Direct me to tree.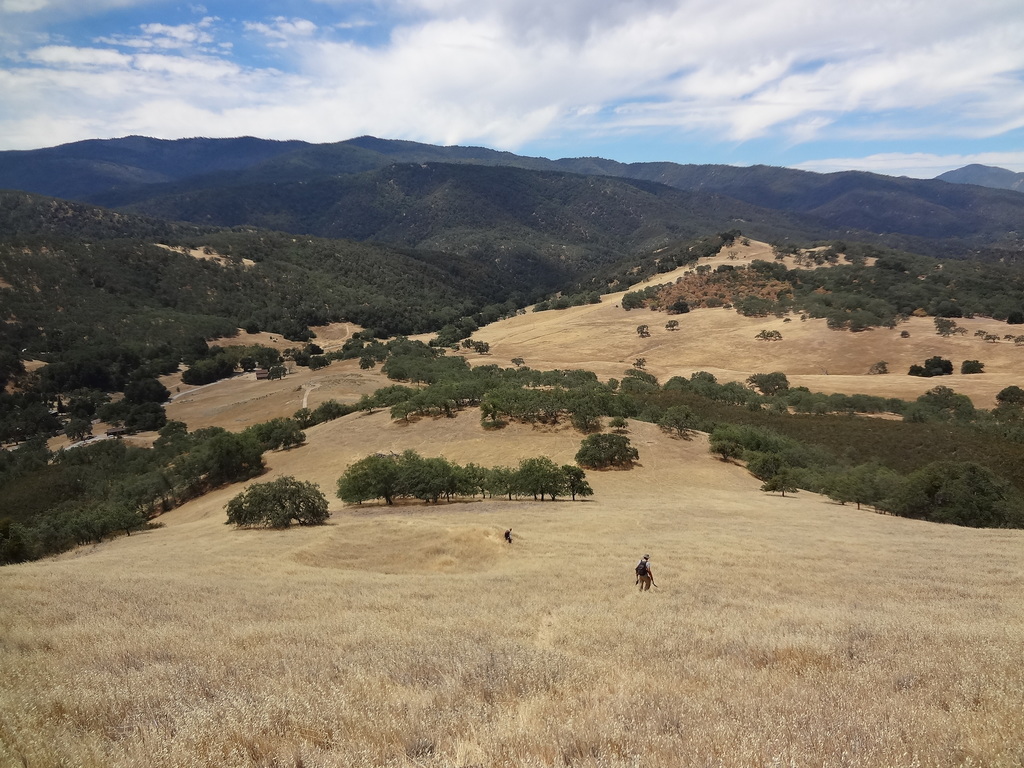
Direction: locate(900, 328, 911, 340).
